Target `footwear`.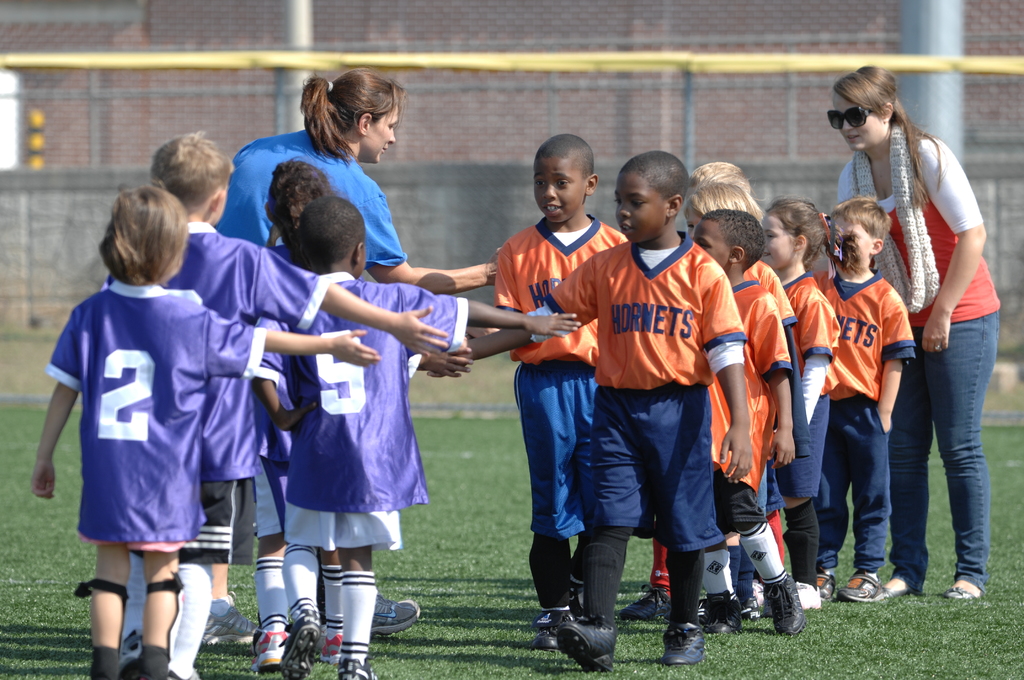
Target region: 618, 585, 669, 621.
